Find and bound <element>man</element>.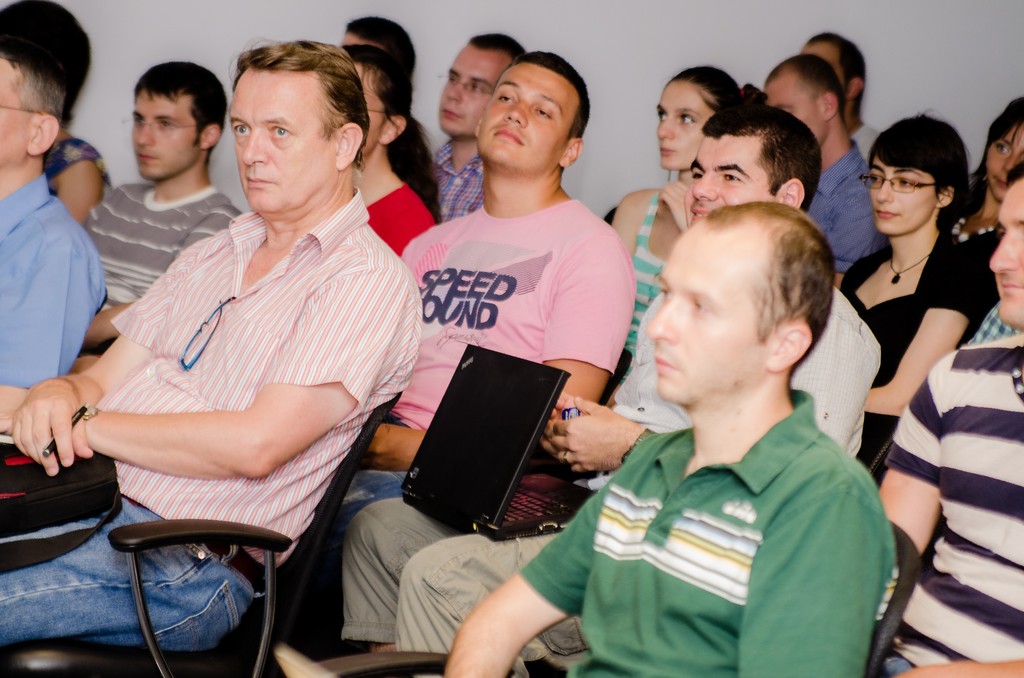
Bound: {"left": 68, "top": 48, "right": 237, "bottom": 351}.
